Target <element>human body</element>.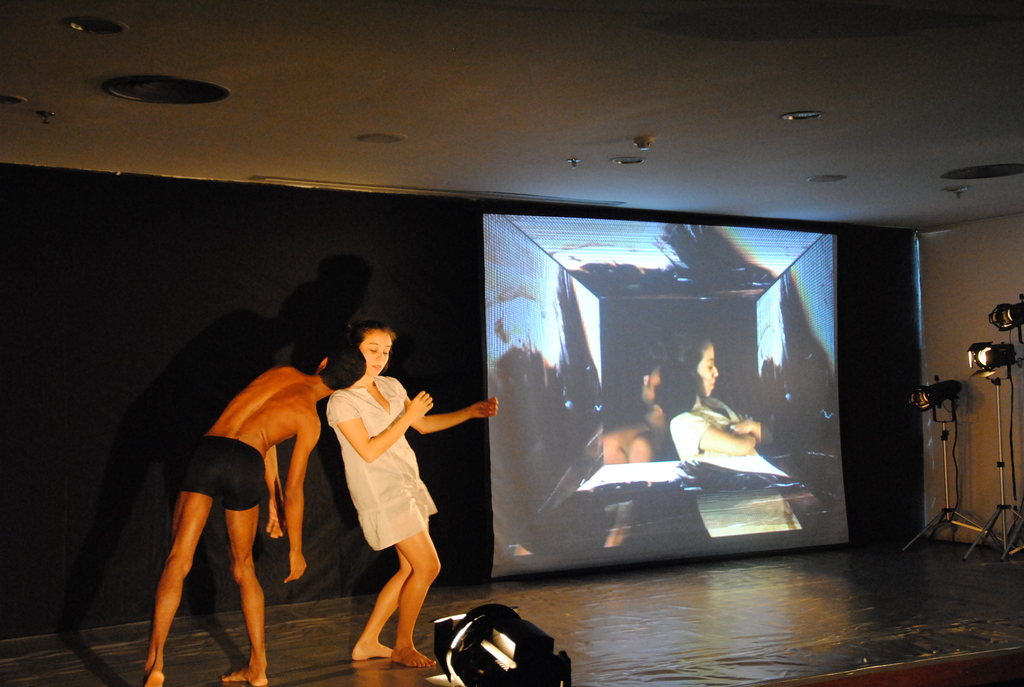
Target region: (604, 416, 667, 464).
